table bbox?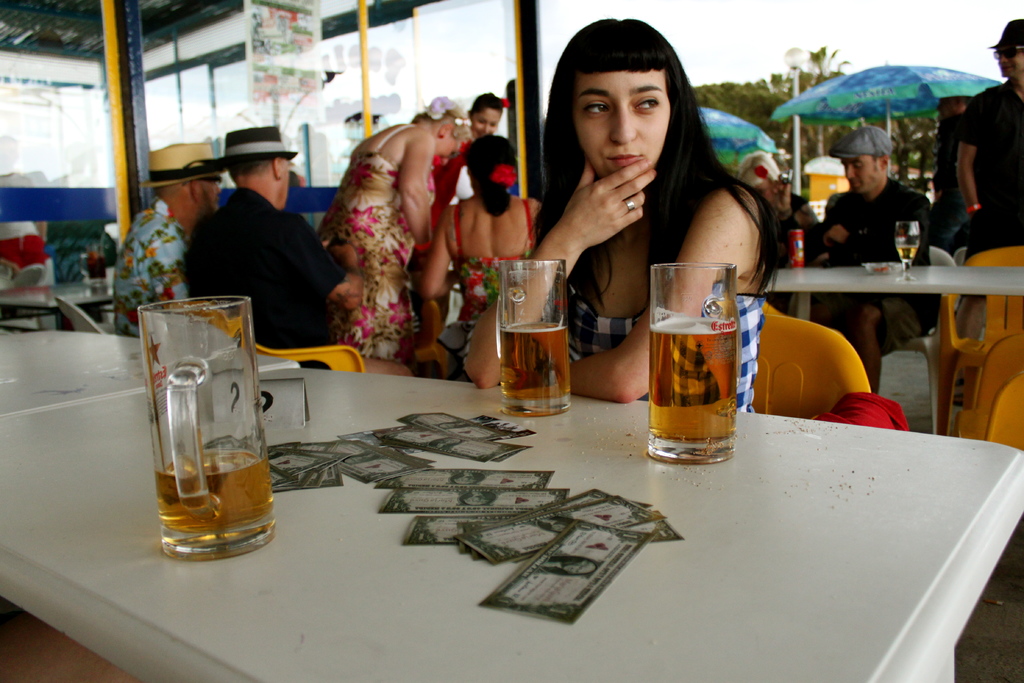
(left=33, top=305, right=1023, bottom=677)
